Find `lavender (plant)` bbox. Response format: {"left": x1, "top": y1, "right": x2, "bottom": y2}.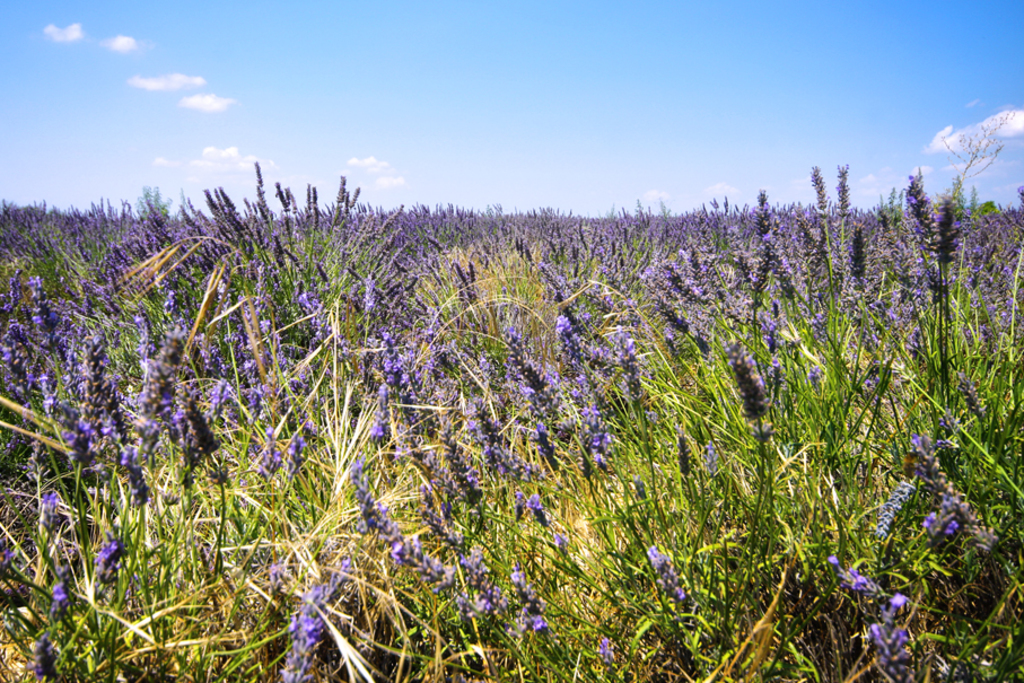
{"left": 806, "top": 160, "right": 832, "bottom": 228}.
